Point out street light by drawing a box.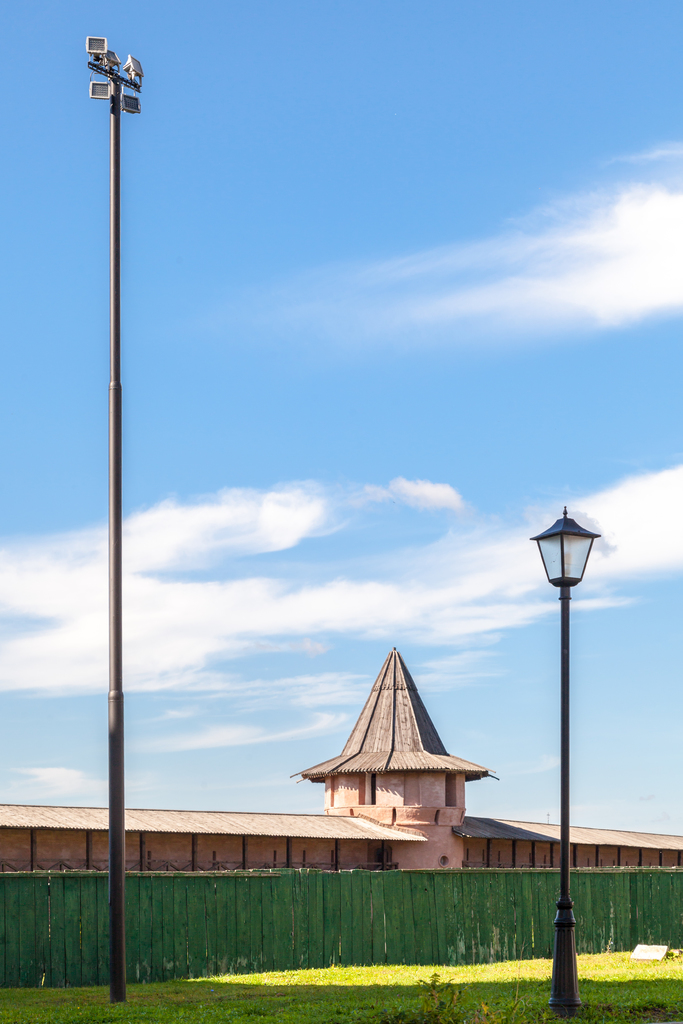
76, 36, 146, 1009.
